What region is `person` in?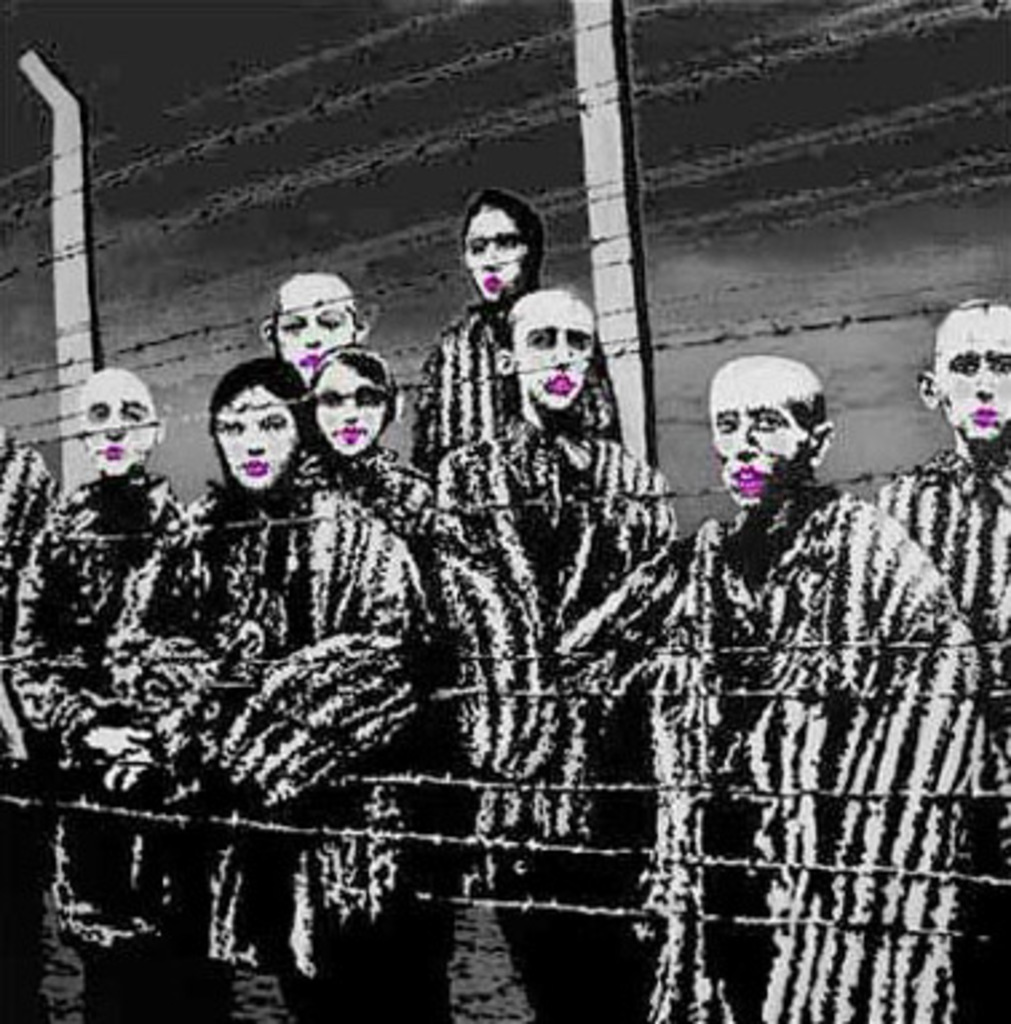
417,184,639,465.
